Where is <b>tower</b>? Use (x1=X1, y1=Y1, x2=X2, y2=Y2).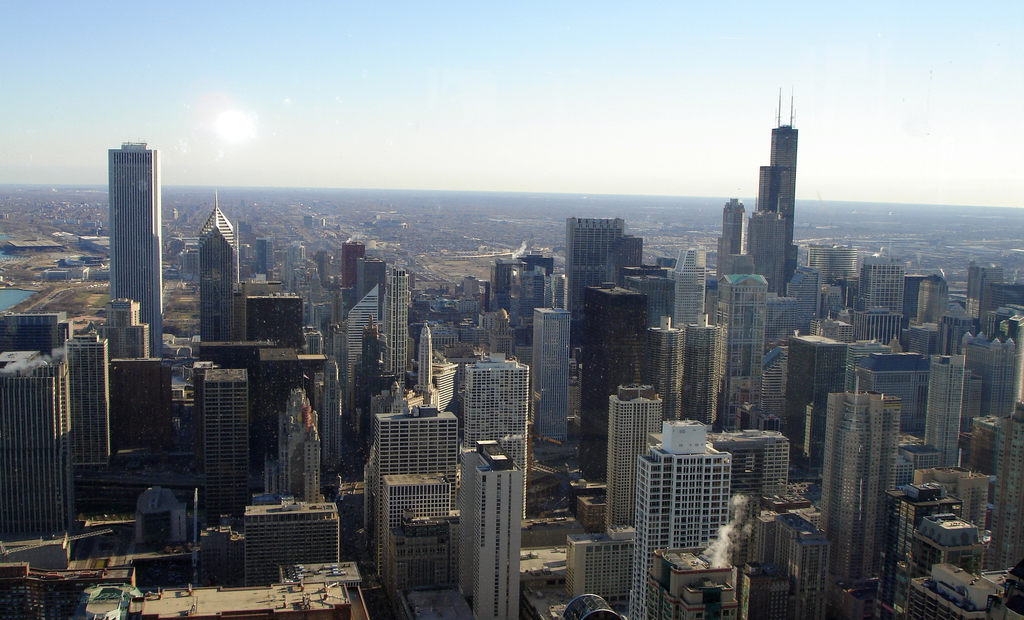
(x1=387, y1=267, x2=409, y2=380).
